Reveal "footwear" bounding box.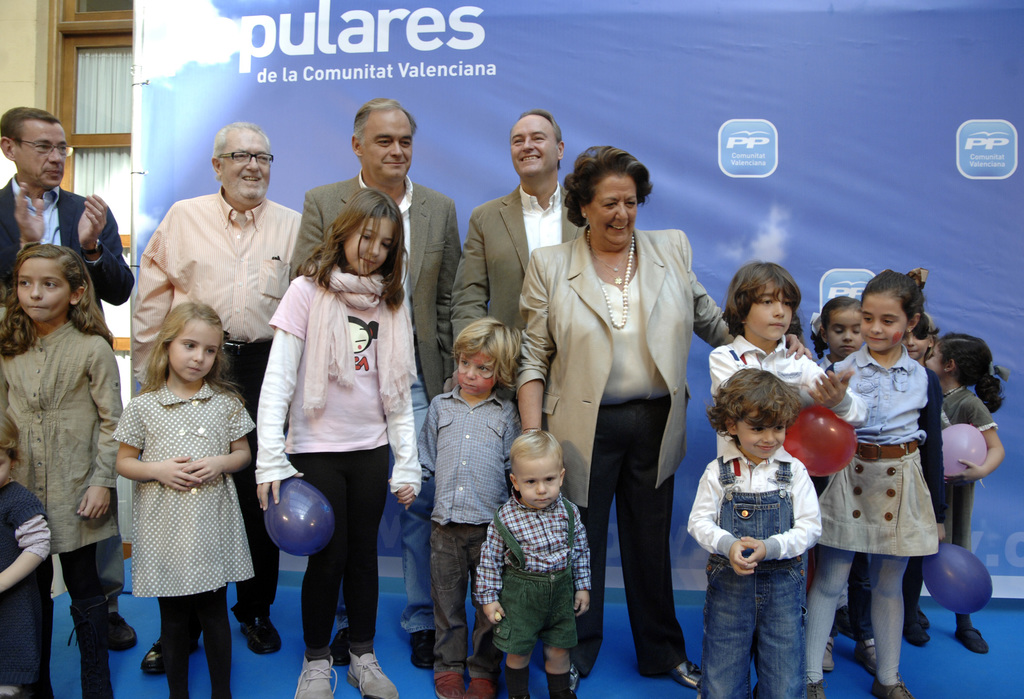
Revealed: crop(956, 622, 989, 655).
